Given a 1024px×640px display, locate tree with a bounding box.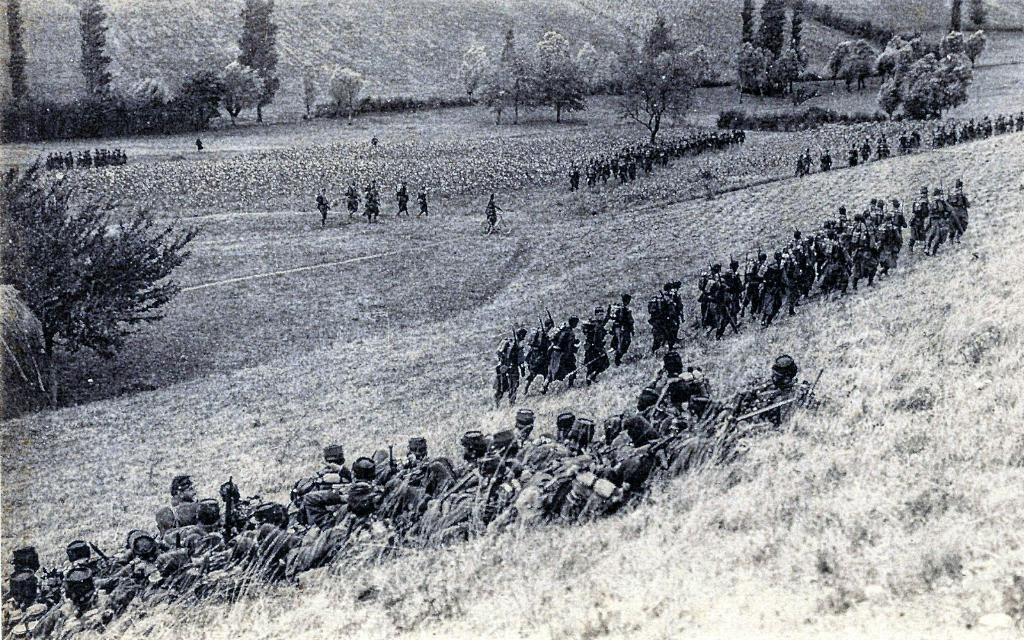
Located: [x1=76, y1=0, x2=115, y2=93].
